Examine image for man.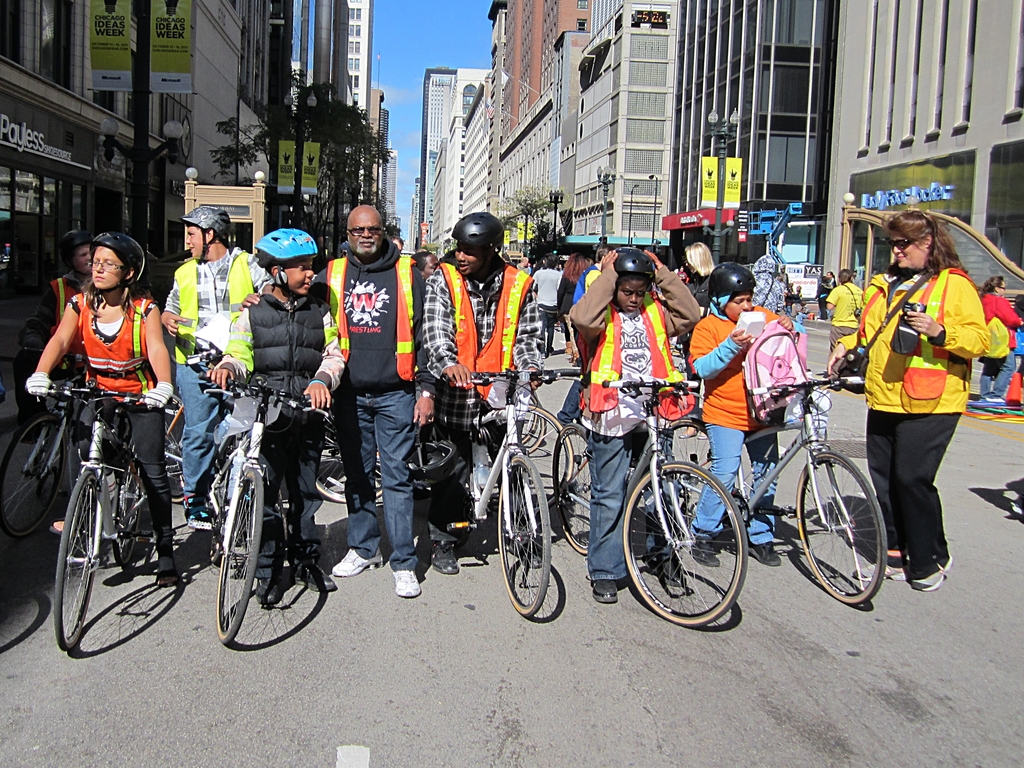
Examination result: (517, 255, 536, 279).
